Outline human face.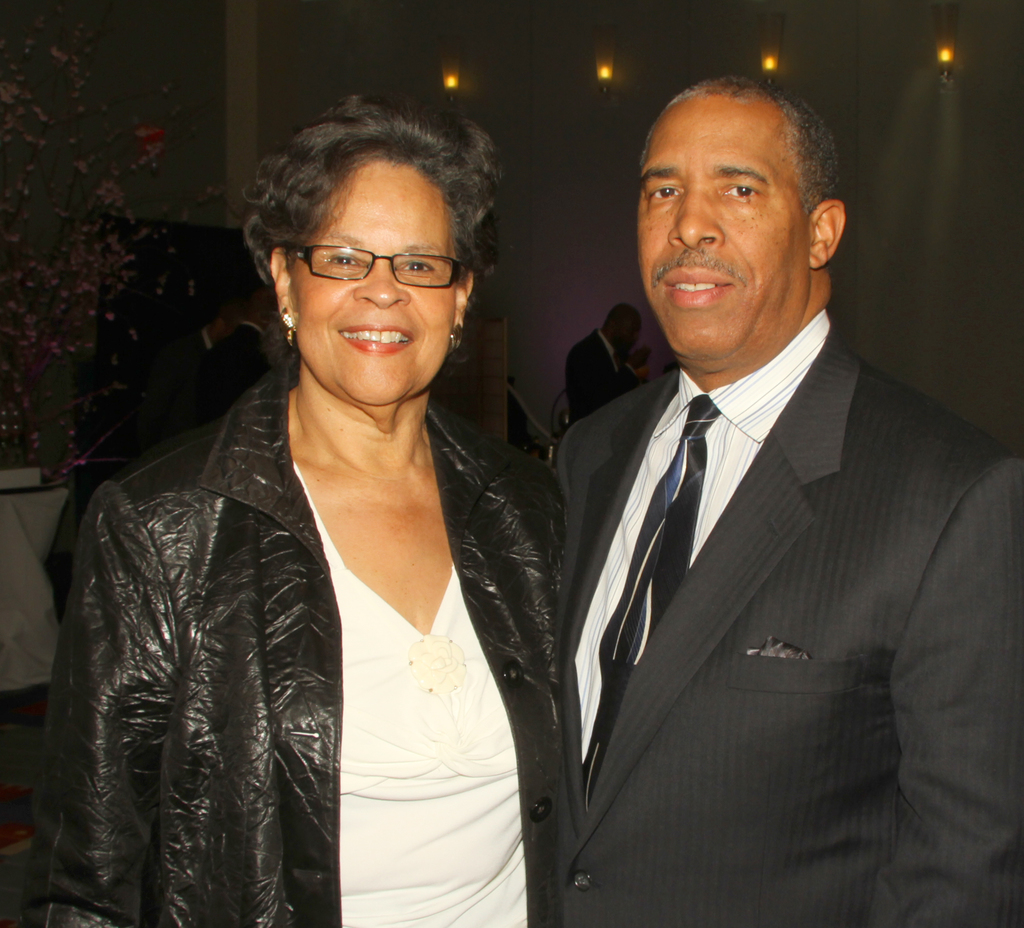
Outline: [left=291, top=166, right=465, bottom=406].
